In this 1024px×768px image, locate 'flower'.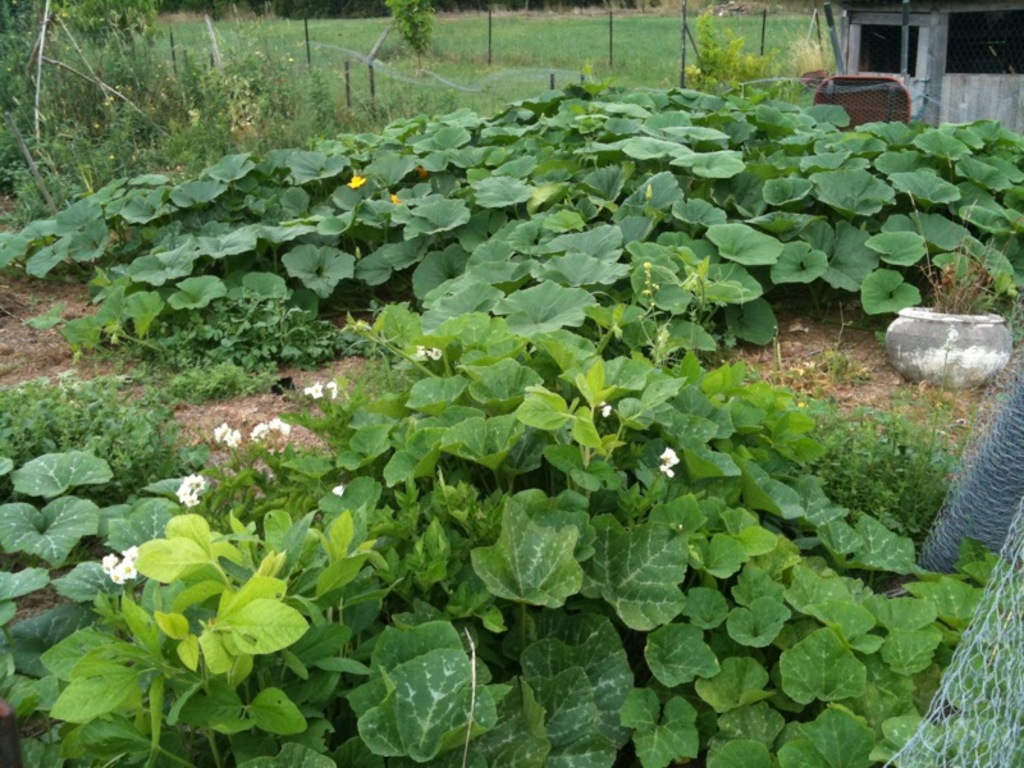
Bounding box: <bbox>251, 416, 292, 454</bbox>.
